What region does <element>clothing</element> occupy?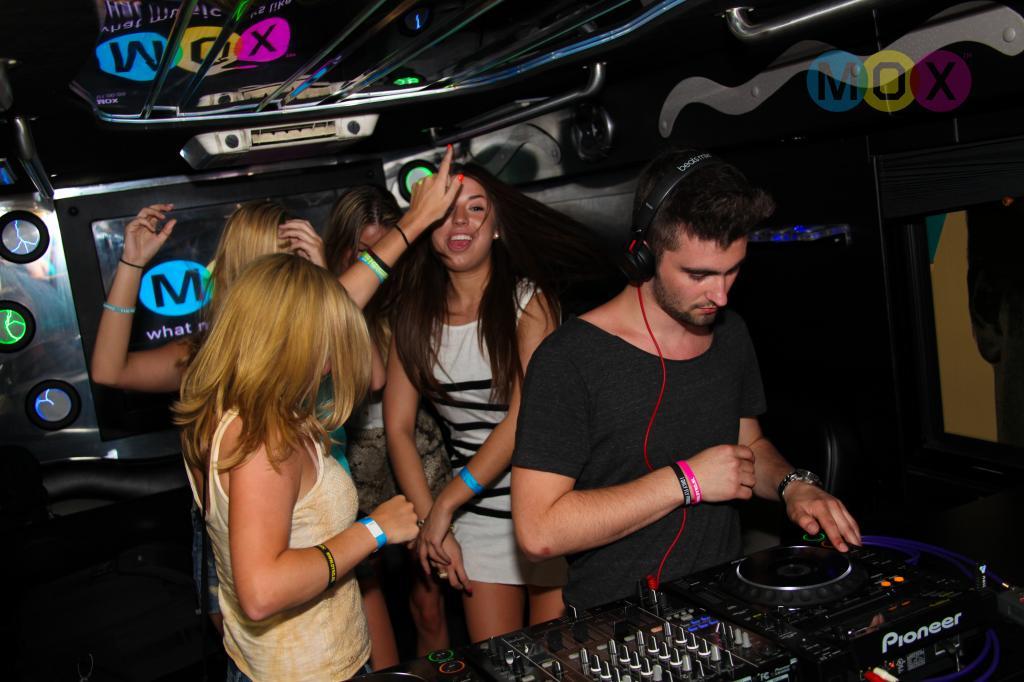
(left=308, top=373, right=352, bottom=479).
